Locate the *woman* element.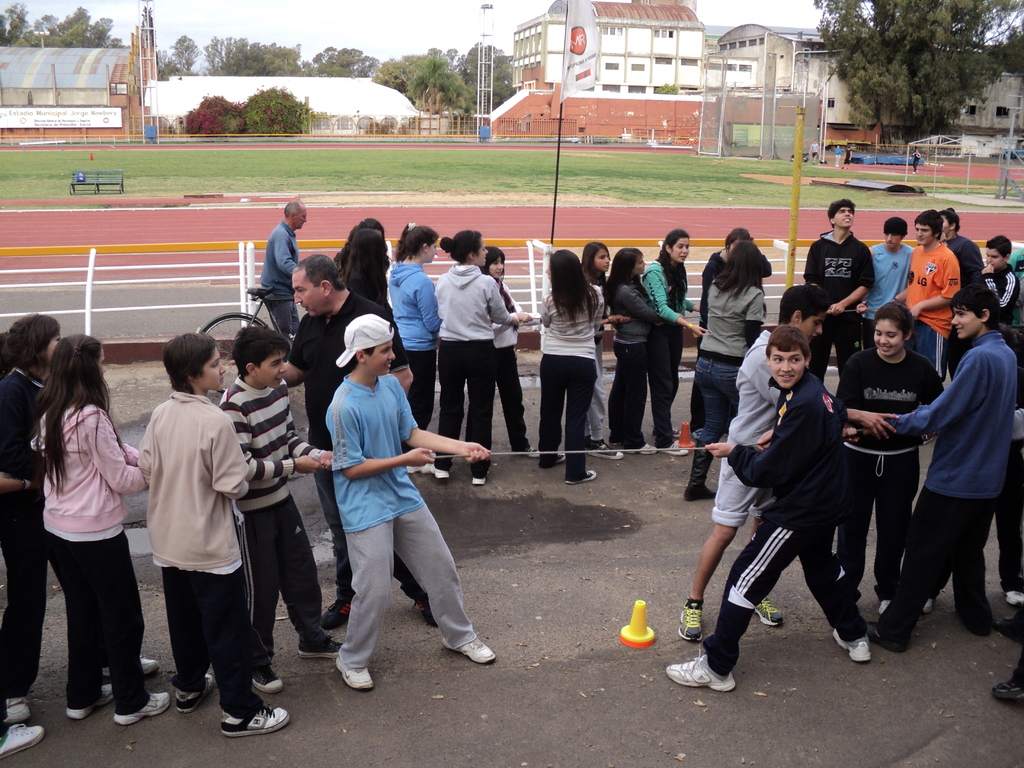
Element bbox: (644, 227, 701, 463).
